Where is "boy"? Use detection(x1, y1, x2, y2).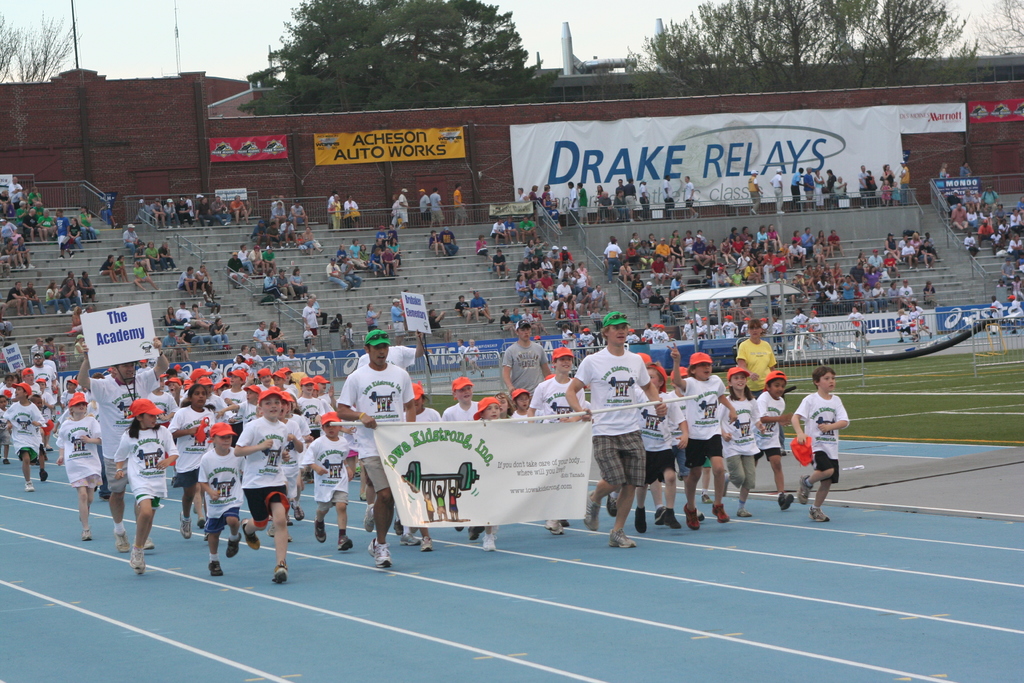
detection(652, 324, 659, 342).
